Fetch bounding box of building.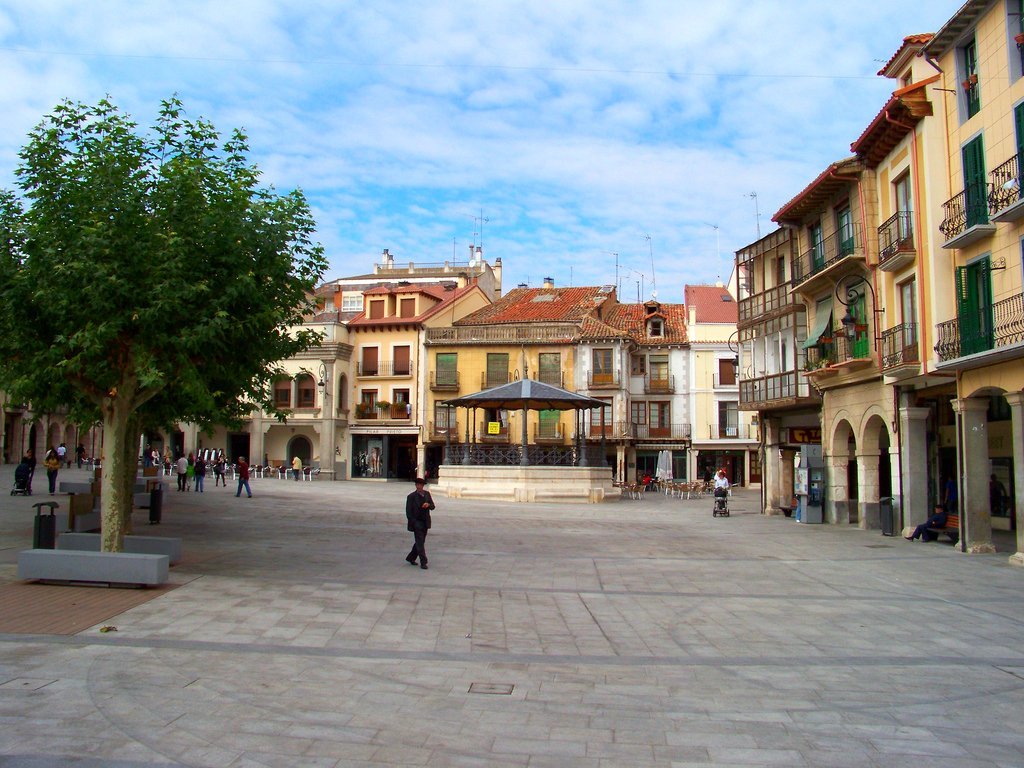
Bbox: 917 0 1023 567.
